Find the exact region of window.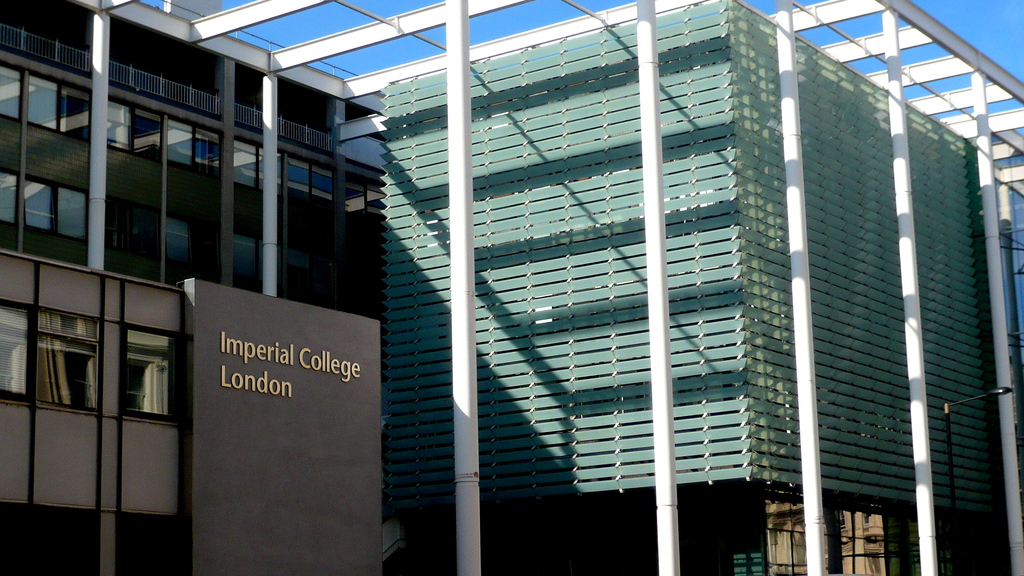
Exact region: 33/306/99/416.
